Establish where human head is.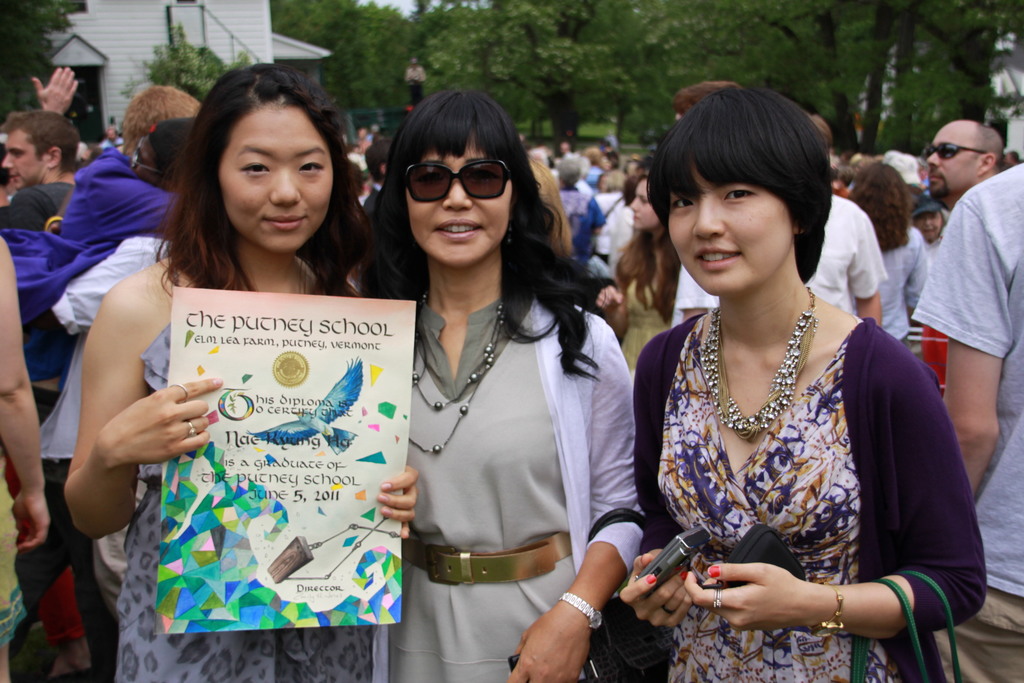
Established at left=388, top=92, right=525, bottom=267.
